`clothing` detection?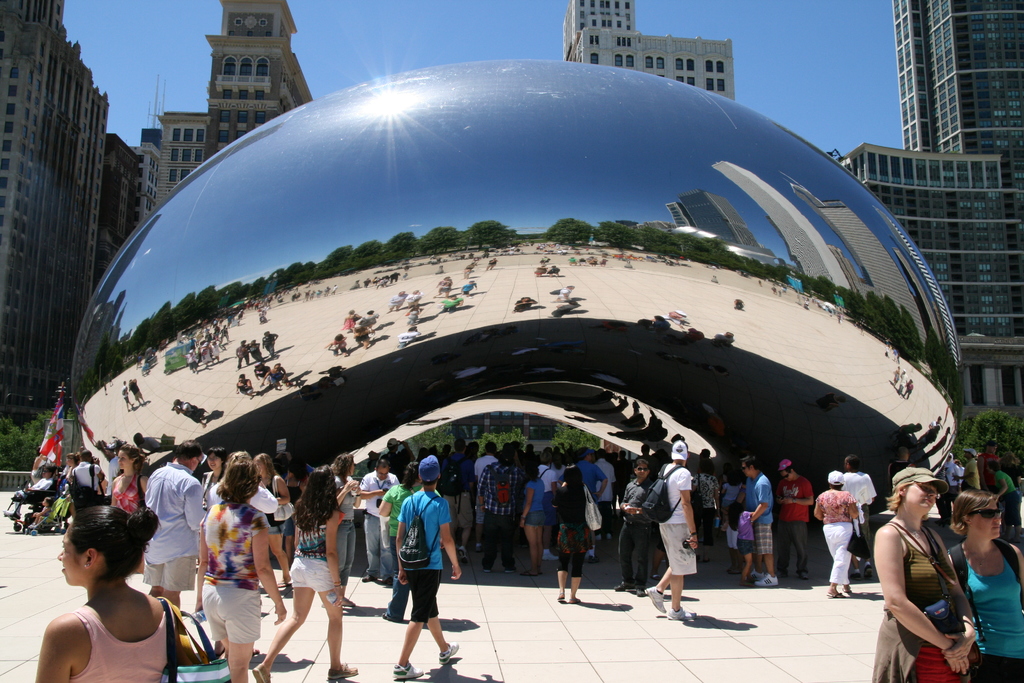
x1=30 y1=474 x2=50 y2=491
